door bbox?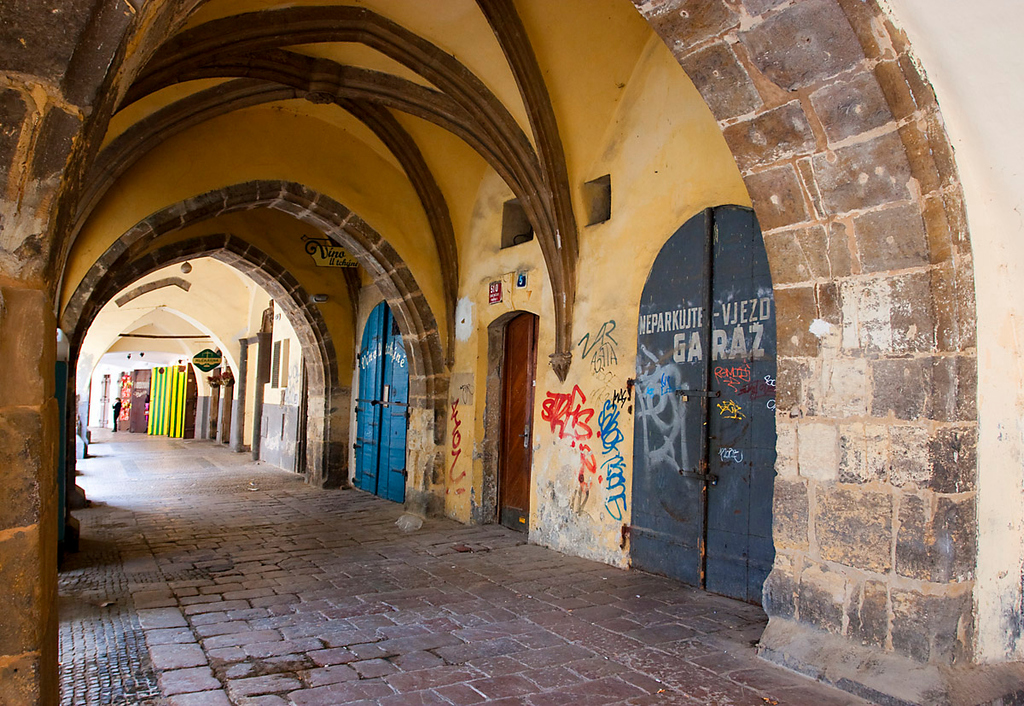
BBox(614, 200, 761, 607)
